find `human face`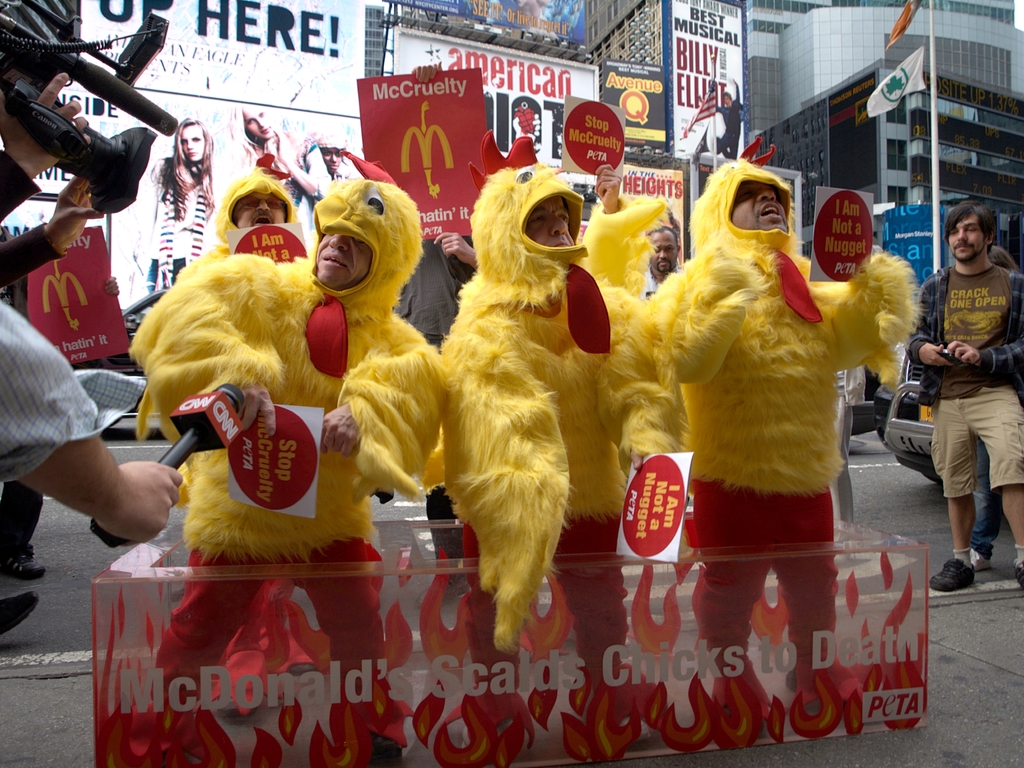
(948, 208, 986, 261)
